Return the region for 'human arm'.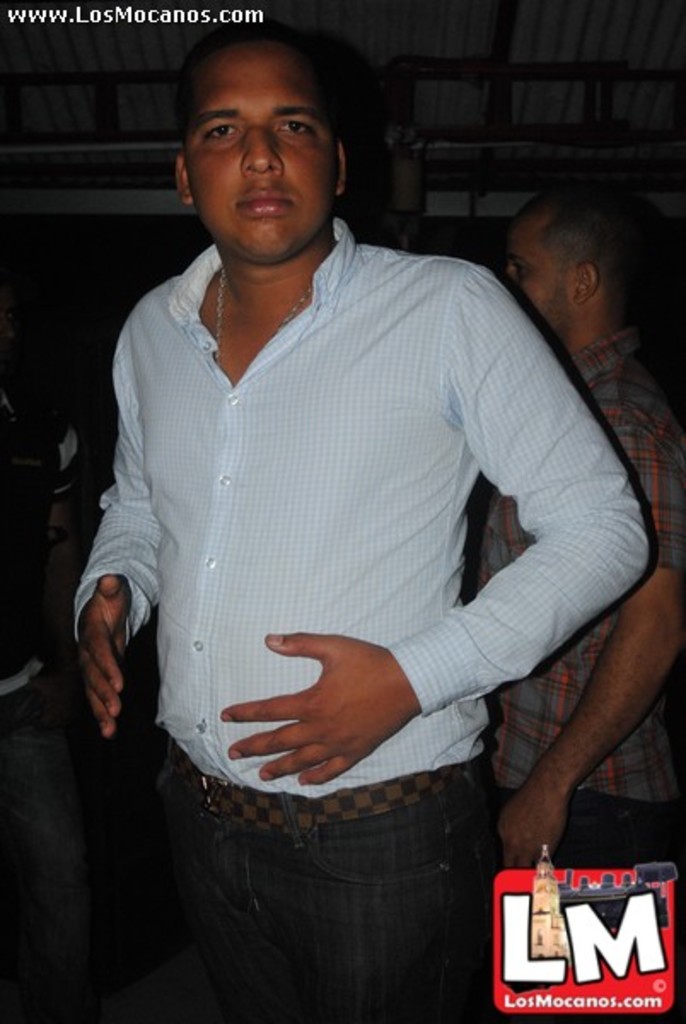
(218,273,645,795).
